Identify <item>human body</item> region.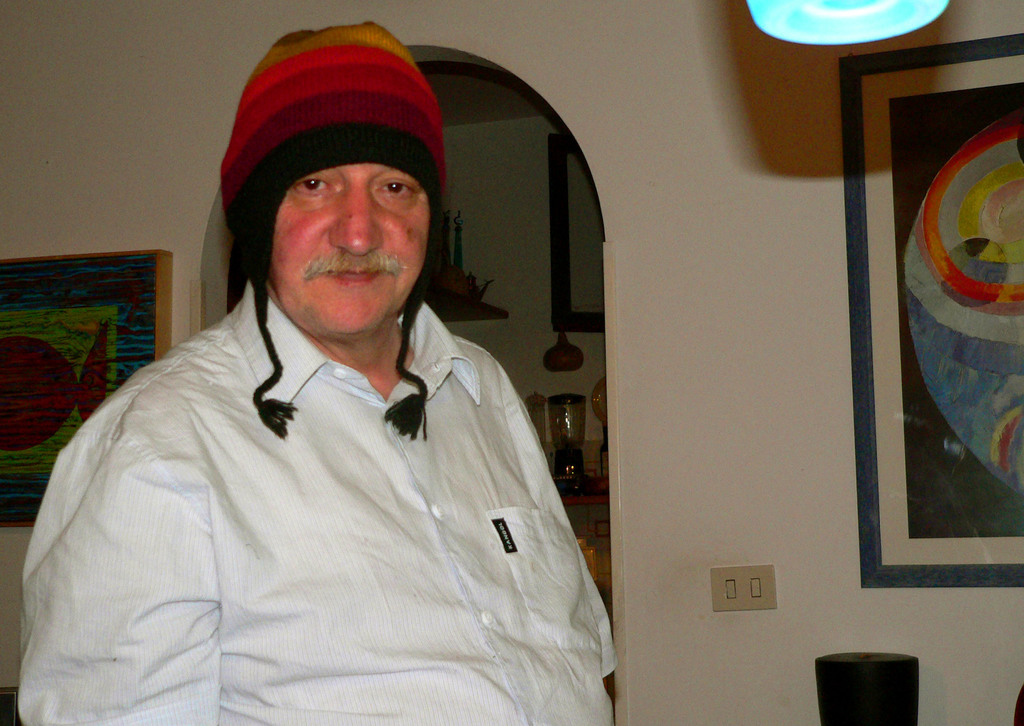
Region: (left=38, top=143, right=573, bottom=718).
